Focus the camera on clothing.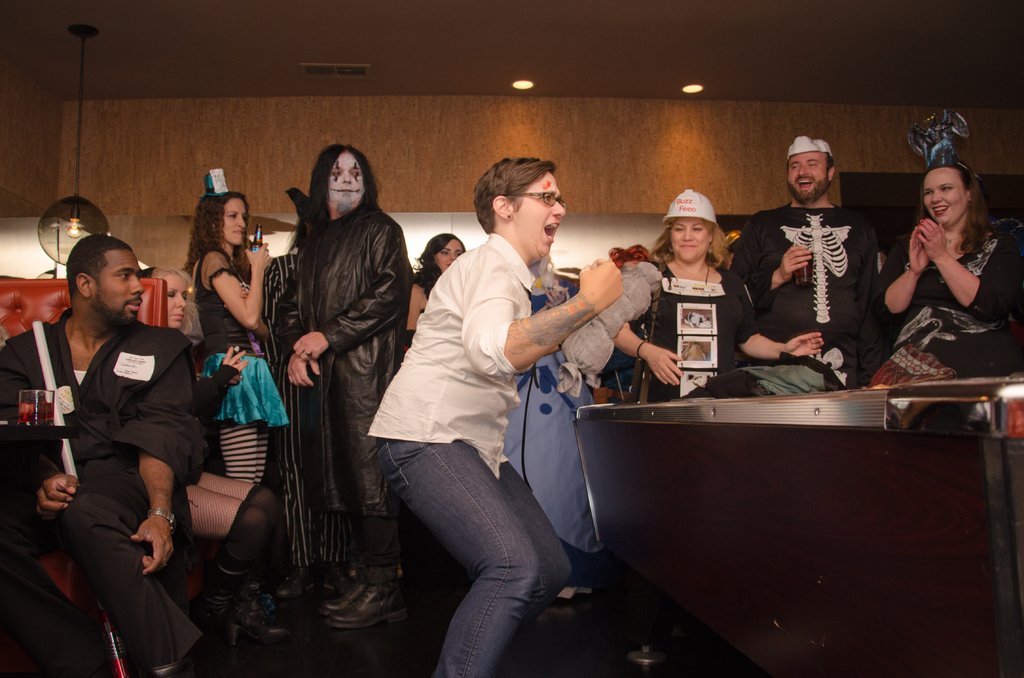
Focus region: 721,202,893,396.
